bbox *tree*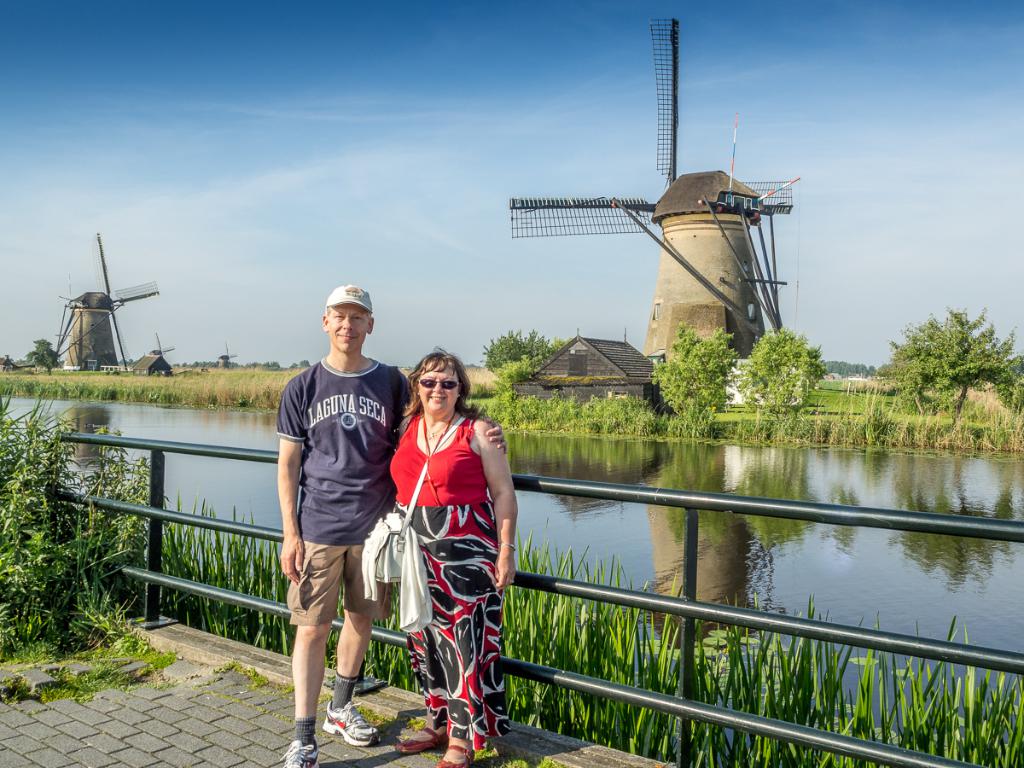
bbox(734, 328, 829, 416)
